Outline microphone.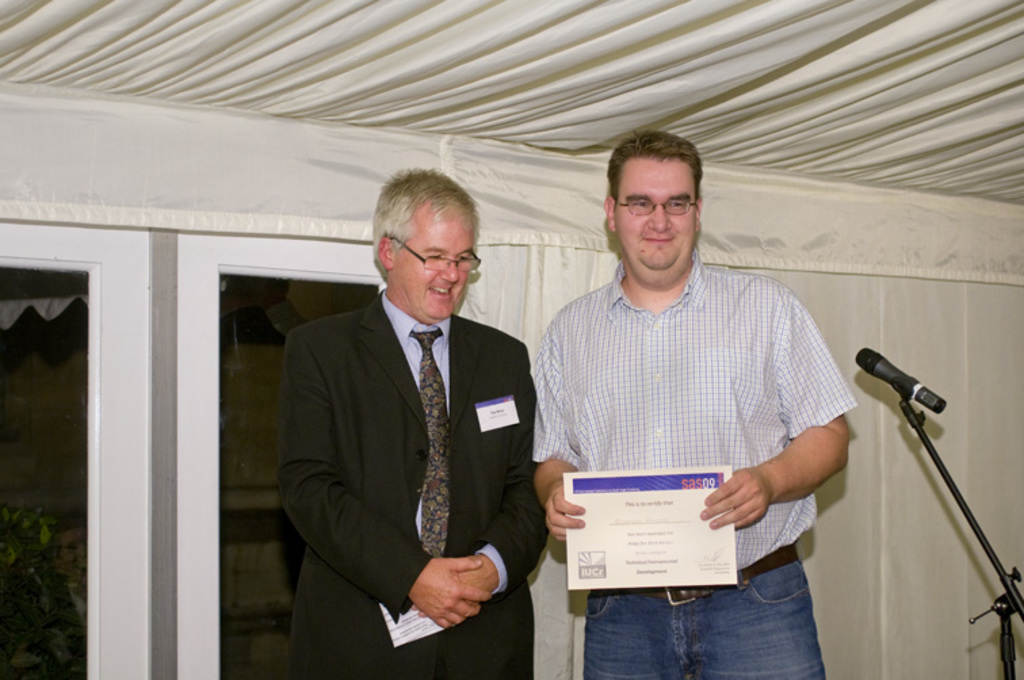
Outline: bbox=(852, 345, 945, 415).
